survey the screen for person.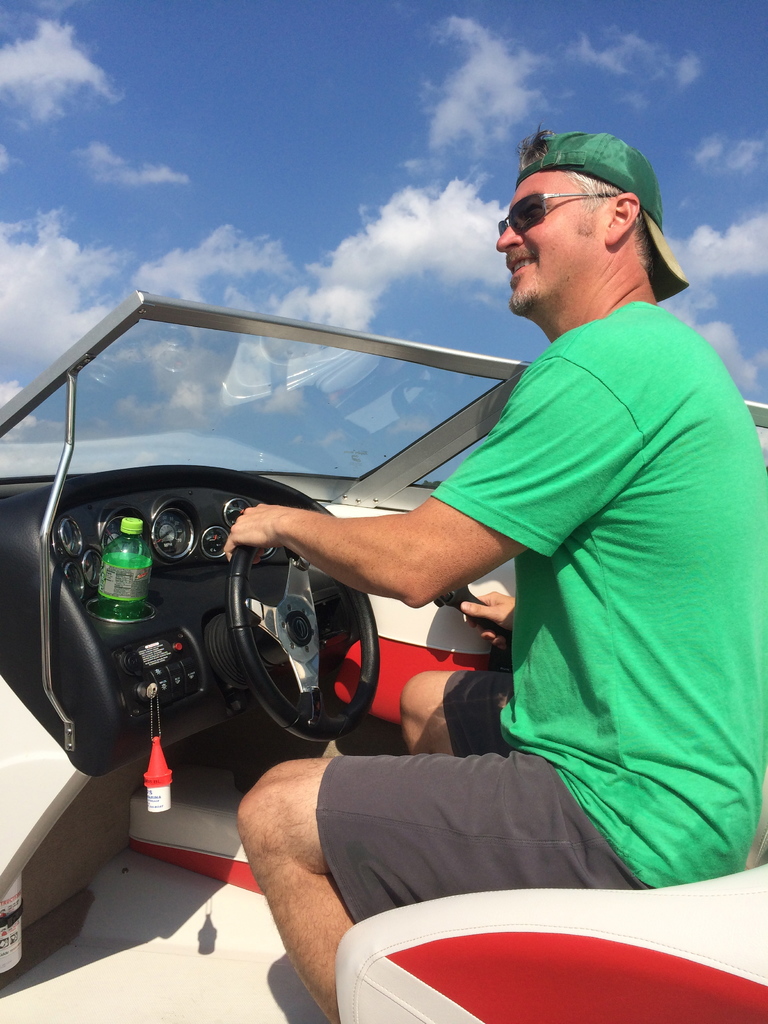
Survey found: <bbox>343, 113, 733, 971</bbox>.
